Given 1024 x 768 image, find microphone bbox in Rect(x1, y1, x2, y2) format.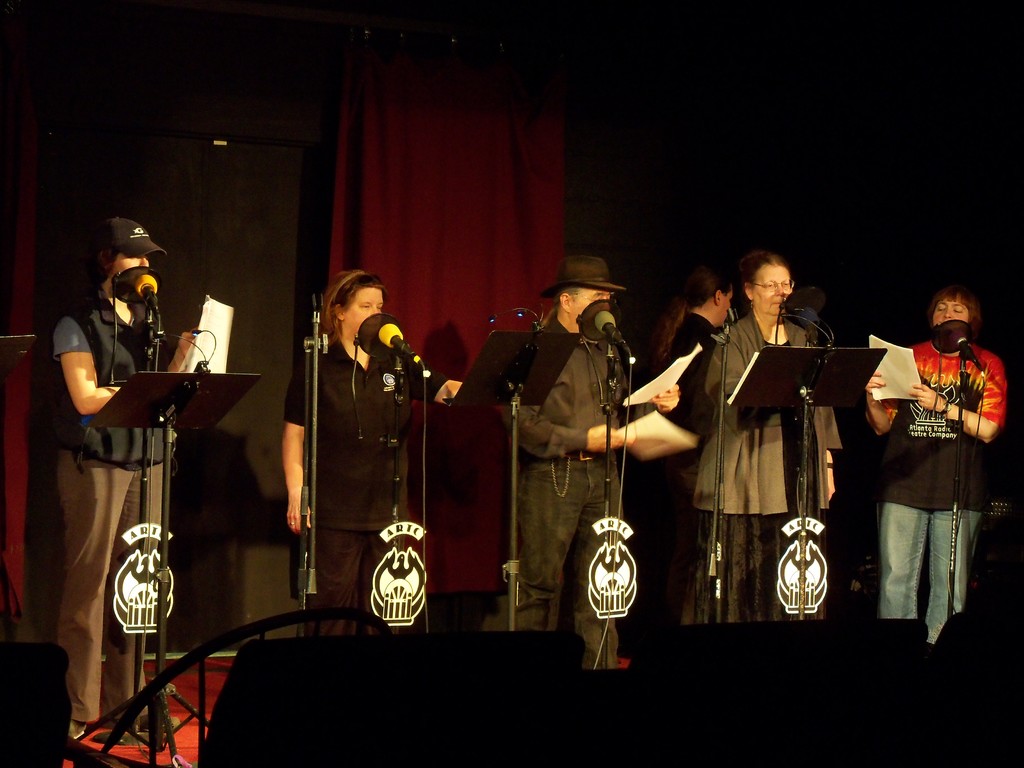
Rect(595, 311, 633, 360).
